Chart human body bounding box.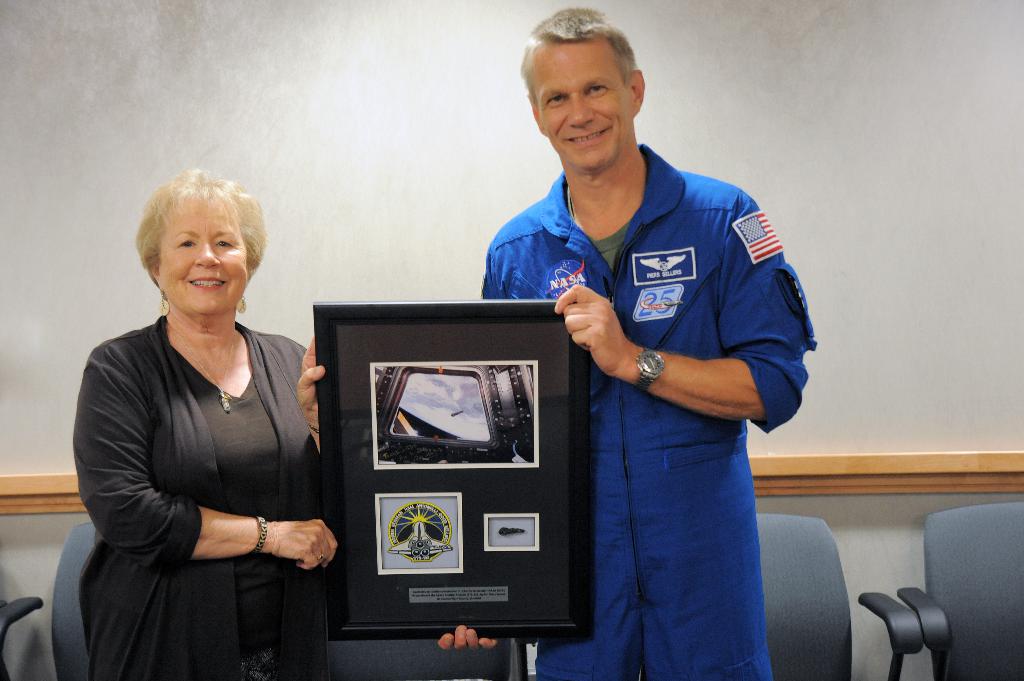
Charted: {"left": 75, "top": 170, "right": 336, "bottom": 680}.
